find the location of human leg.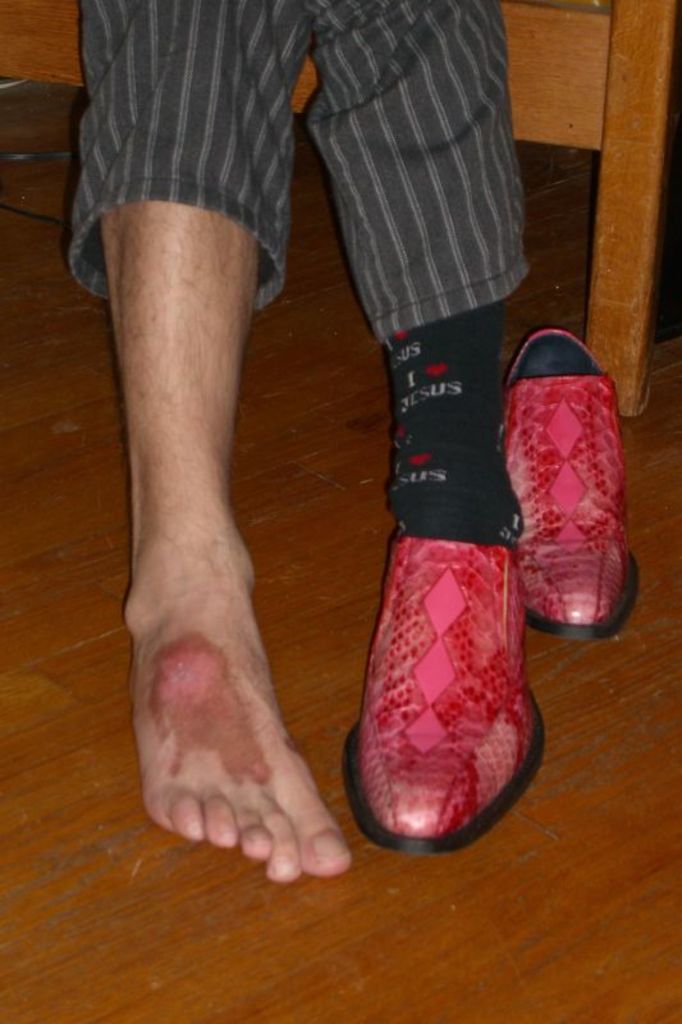
Location: <box>349,0,519,849</box>.
